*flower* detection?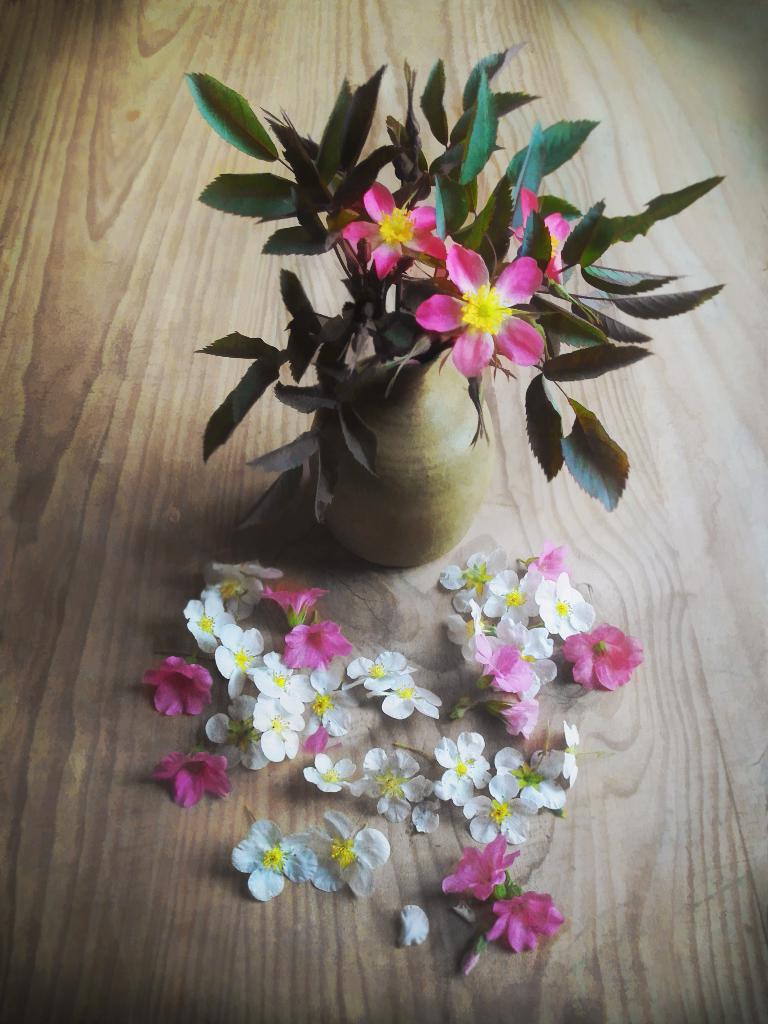
select_region(412, 232, 554, 376)
